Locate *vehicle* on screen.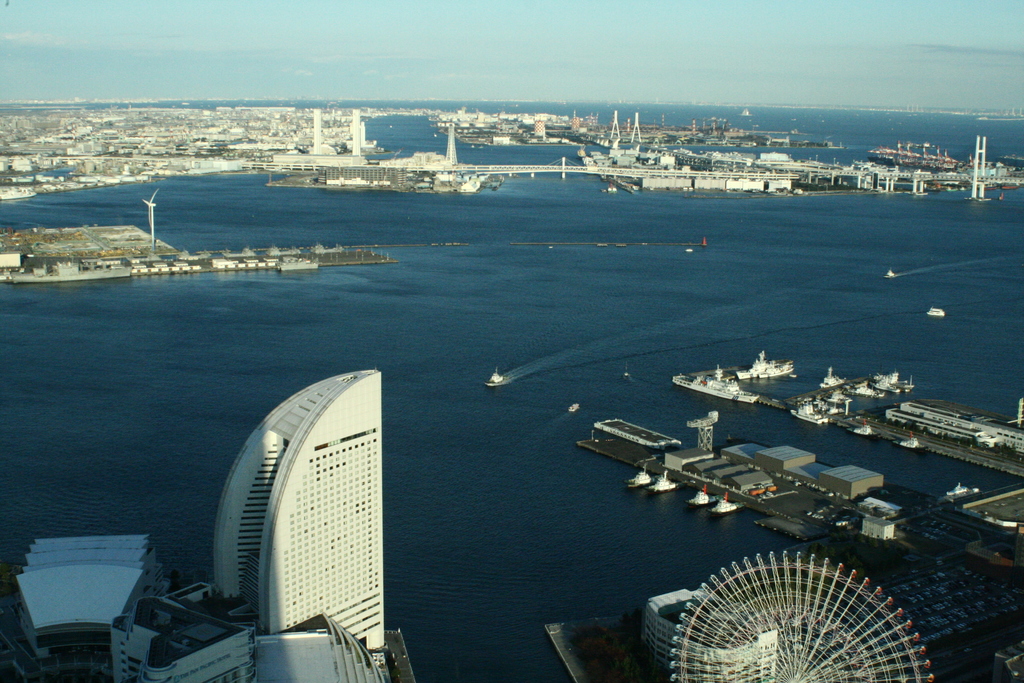
On screen at bbox=(735, 350, 792, 383).
